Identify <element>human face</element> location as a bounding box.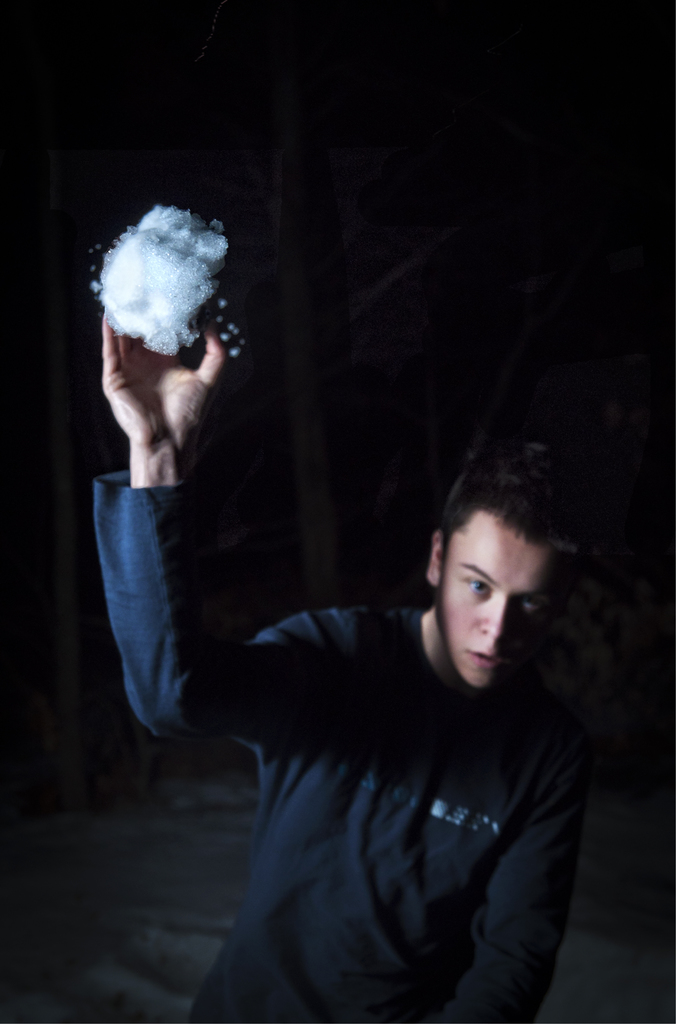
{"left": 442, "top": 515, "right": 575, "bottom": 685}.
